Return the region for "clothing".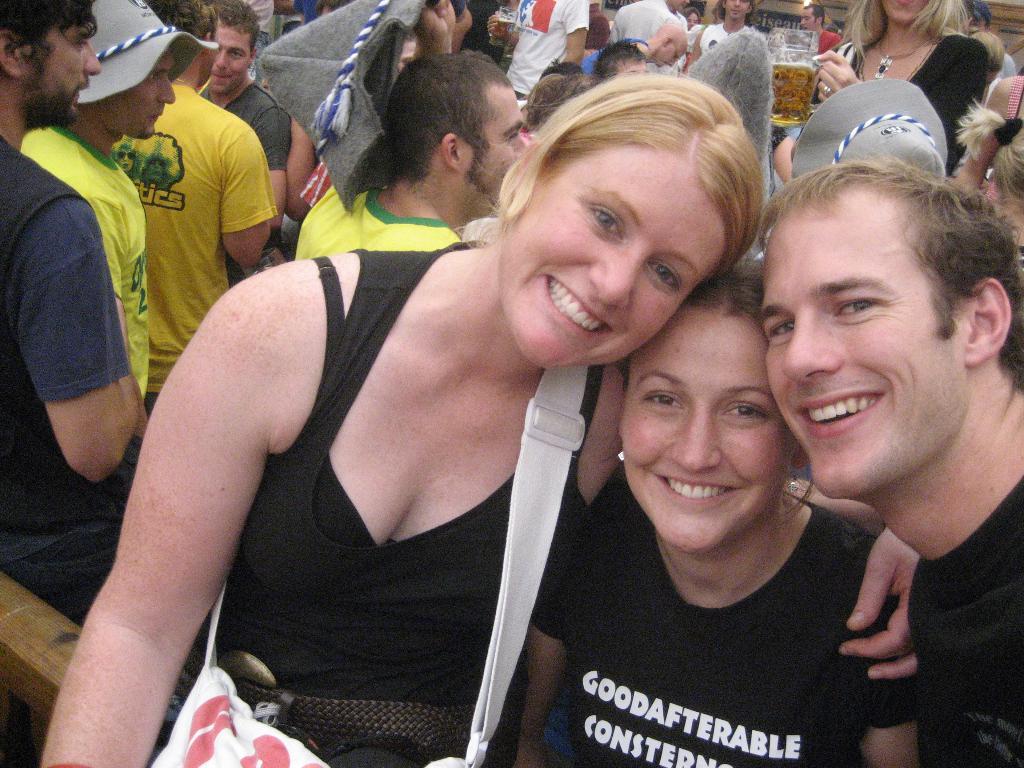
{"left": 527, "top": 471, "right": 934, "bottom": 767}.
